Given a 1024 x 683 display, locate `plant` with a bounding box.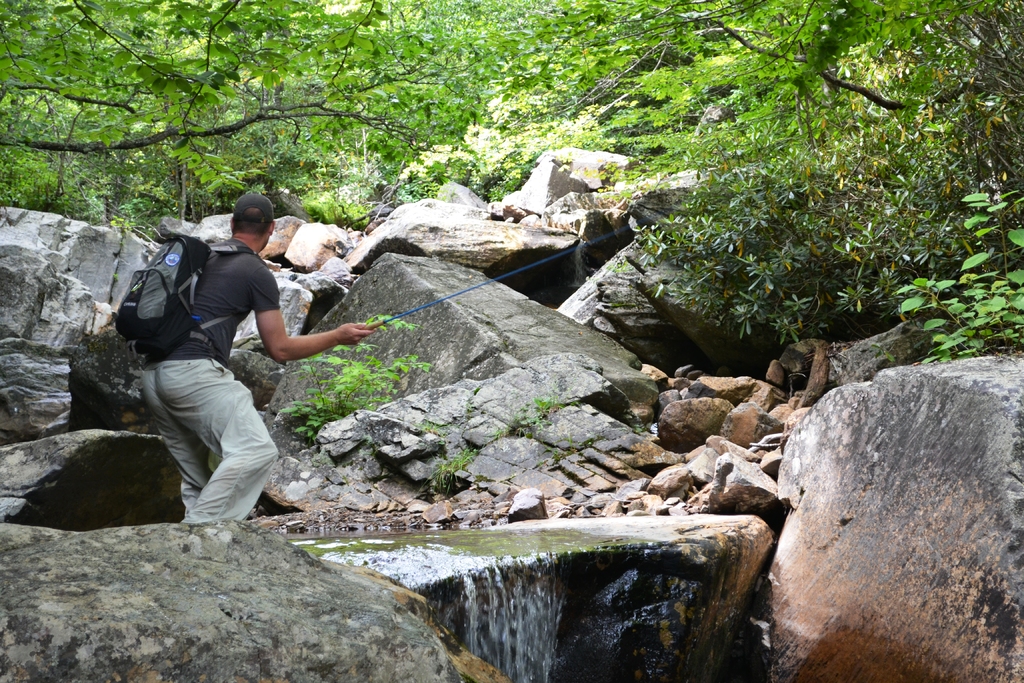
Located: (x1=426, y1=441, x2=480, y2=496).
